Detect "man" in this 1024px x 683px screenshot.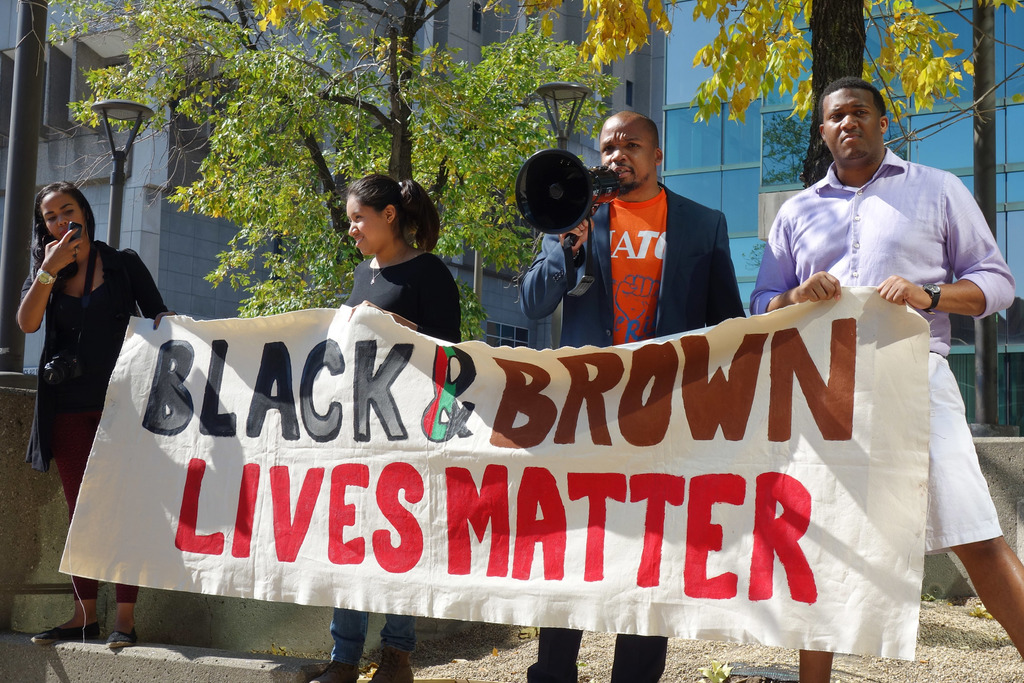
Detection: Rect(515, 110, 748, 682).
